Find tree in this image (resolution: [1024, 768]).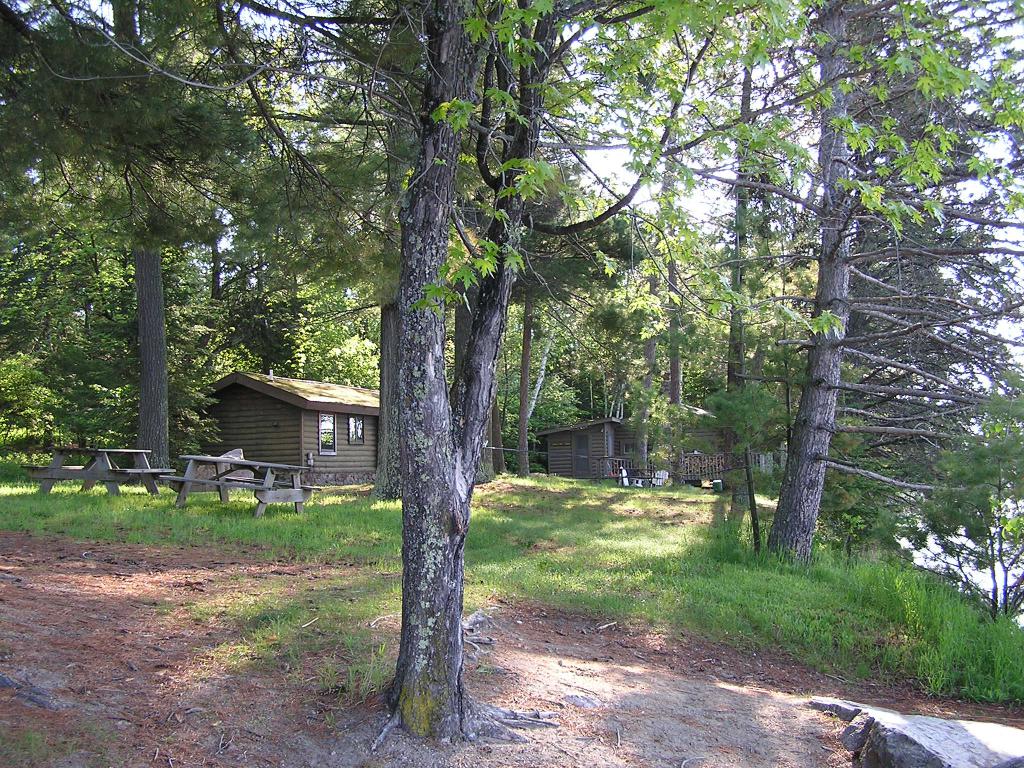
left=670, top=91, right=994, bottom=615.
